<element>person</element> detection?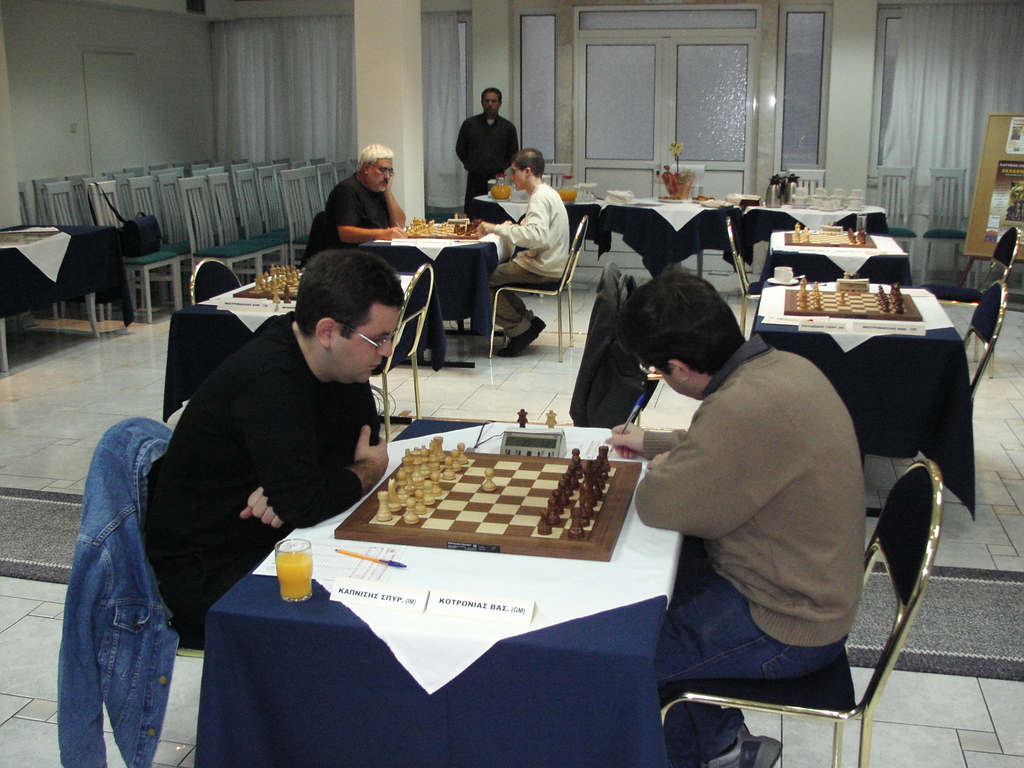
bbox(477, 158, 554, 359)
